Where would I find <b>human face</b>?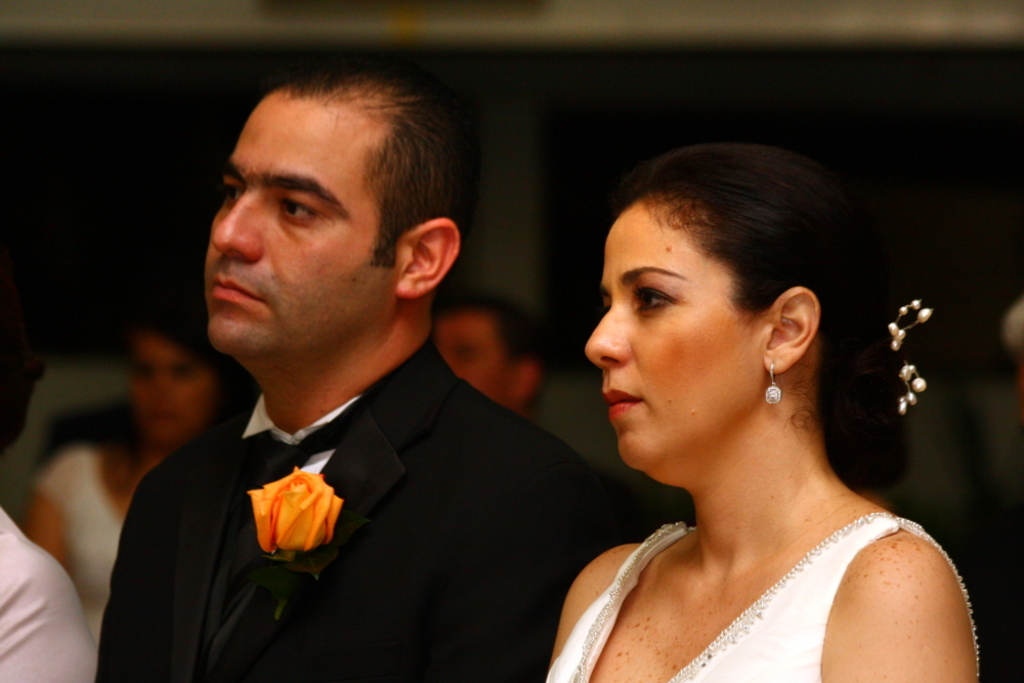
At 431,312,510,409.
